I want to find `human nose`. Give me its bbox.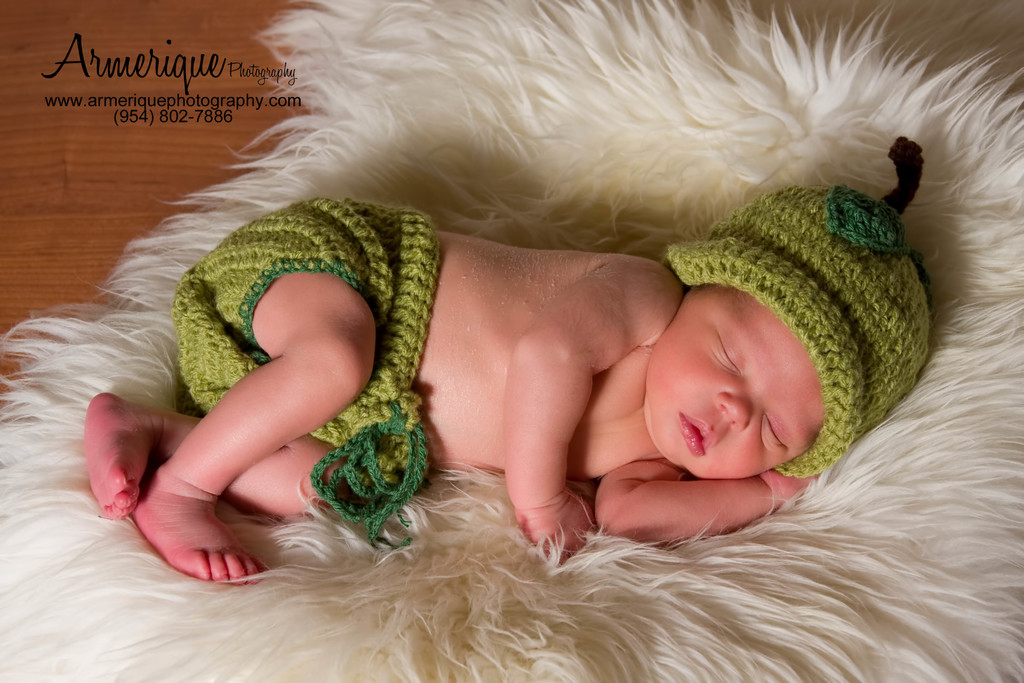
<box>713,391,754,431</box>.
